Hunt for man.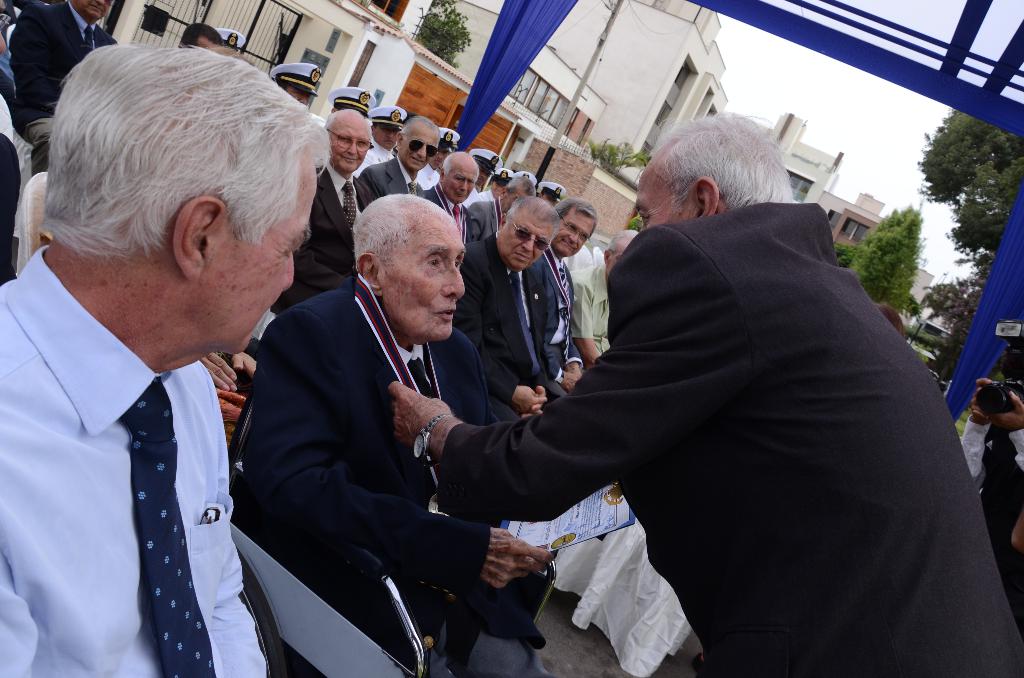
Hunted down at Rect(269, 108, 372, 318).
